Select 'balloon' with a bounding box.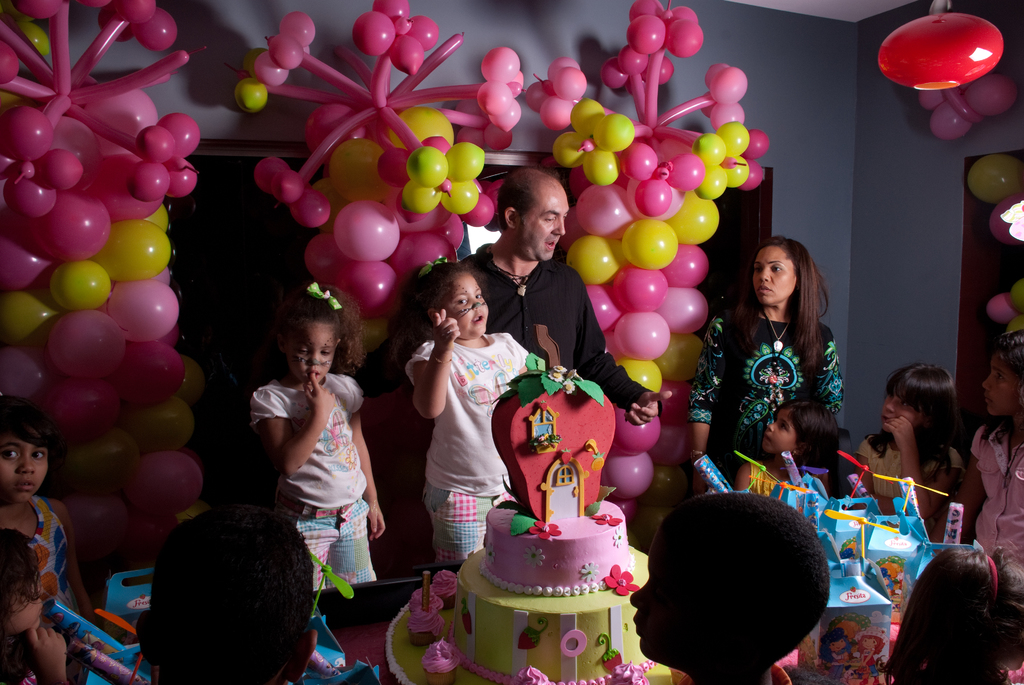
bbox(401, 203, 469, 253).
